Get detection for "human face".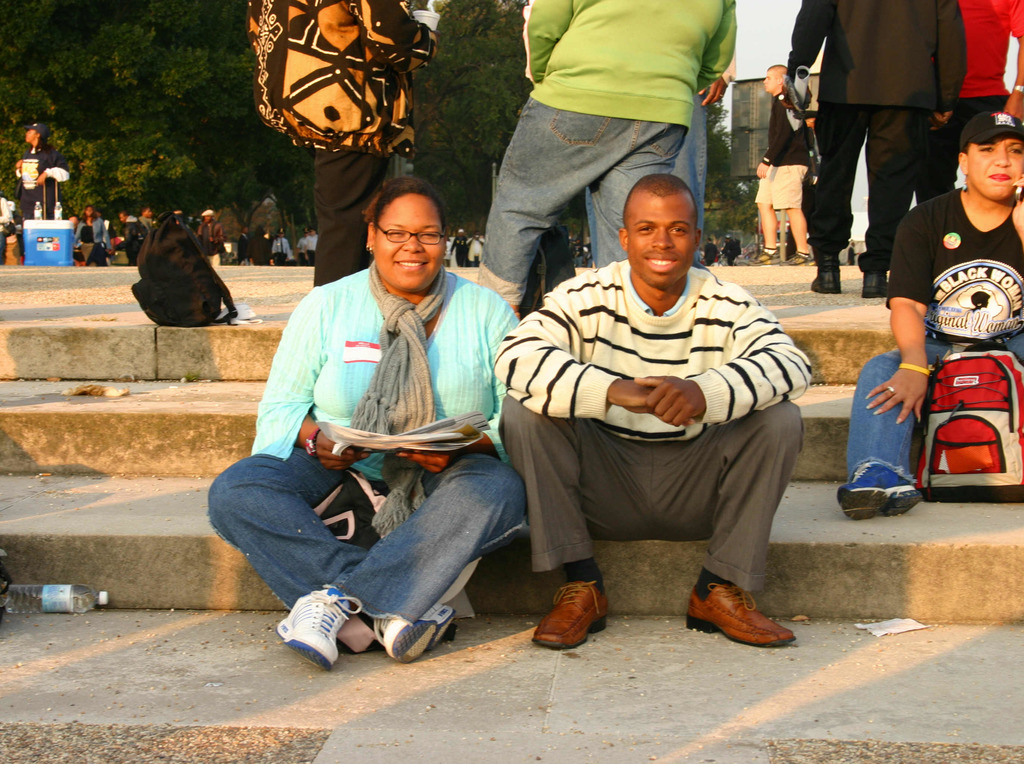
Detection: 376/197/442/291.
